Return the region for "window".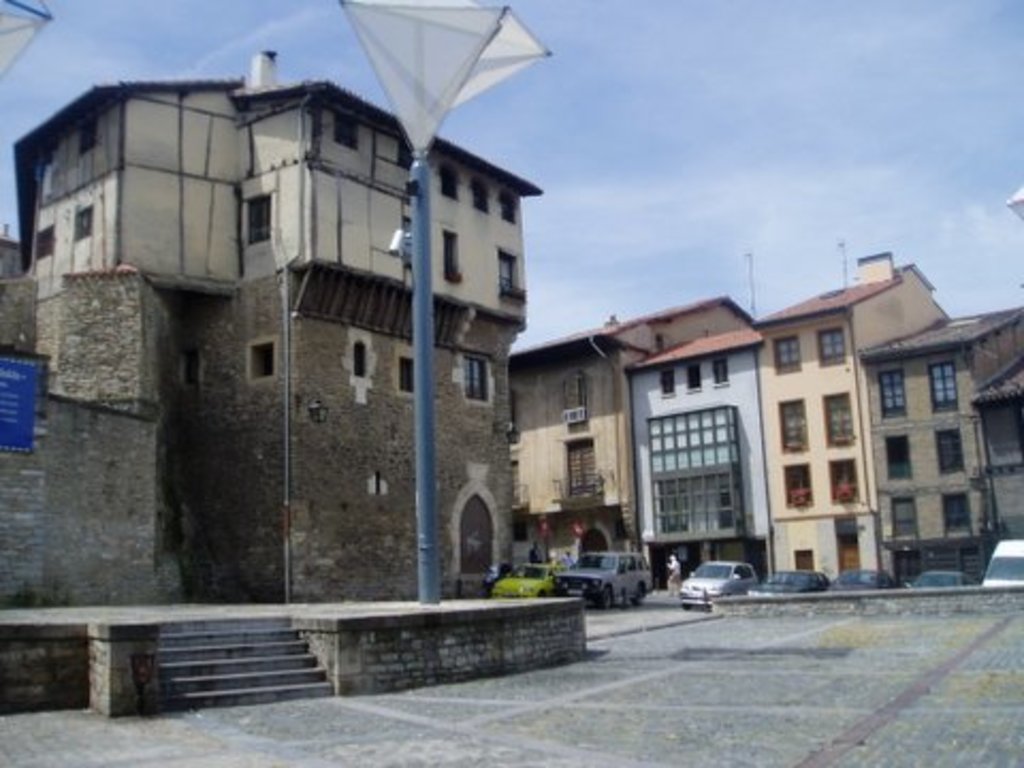
[943, 493, 973, 531].
